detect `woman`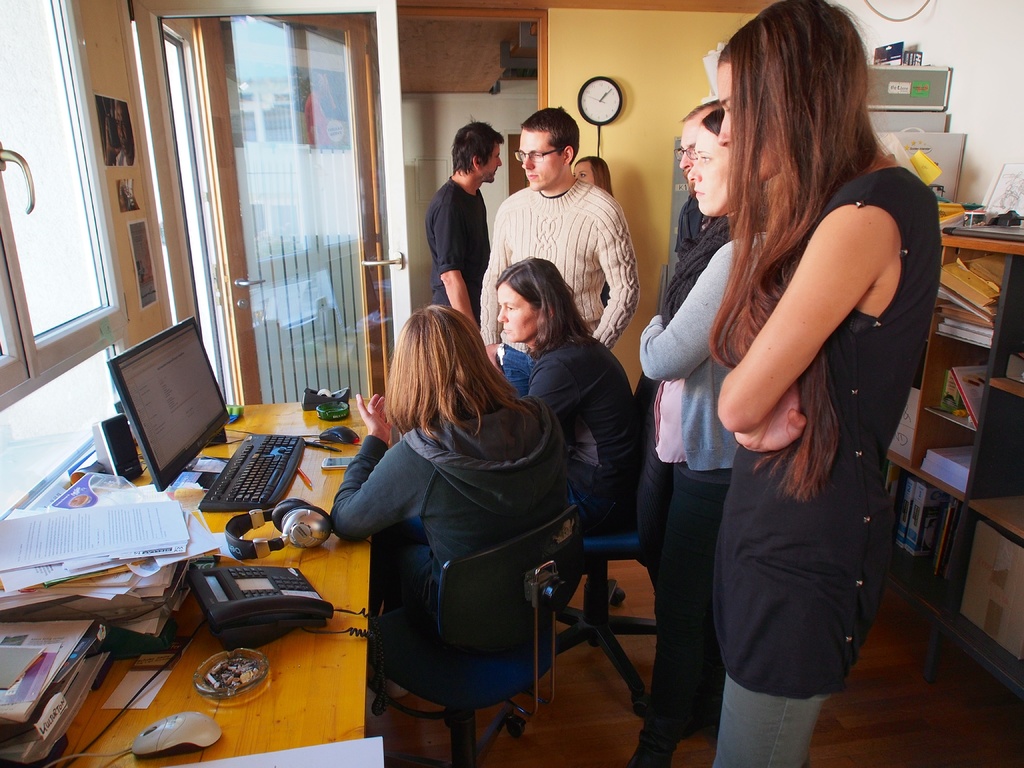
<region>486, 252, 645, 549</region>
